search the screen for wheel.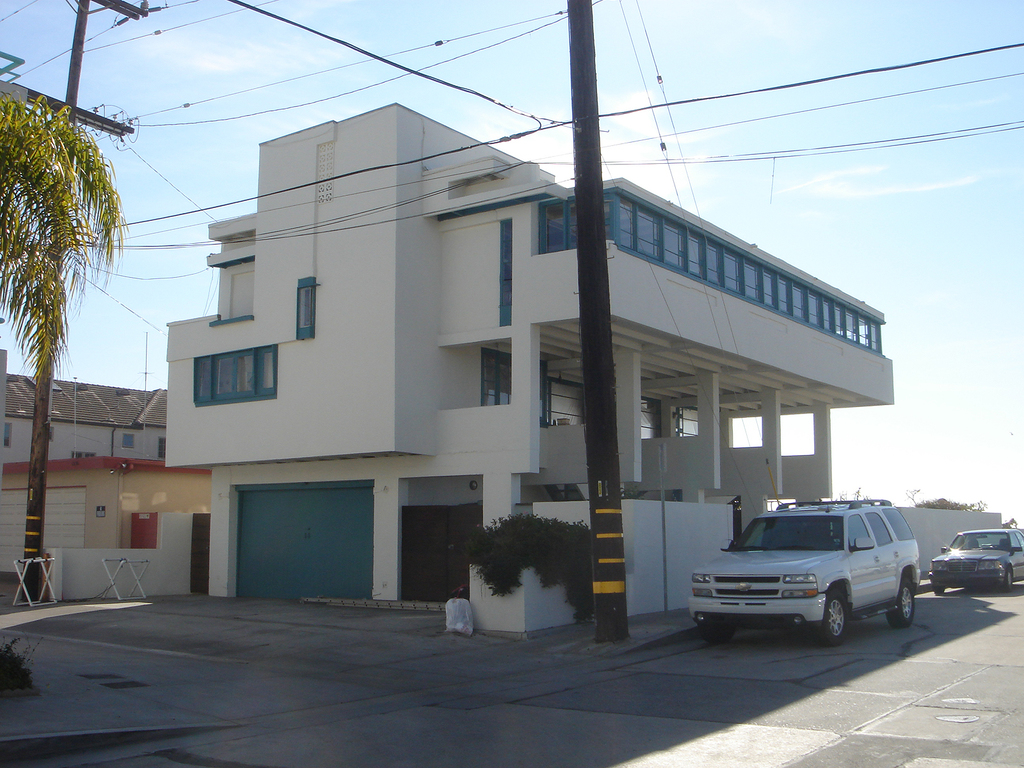
Found at locate(933, 584, 947, 595).
